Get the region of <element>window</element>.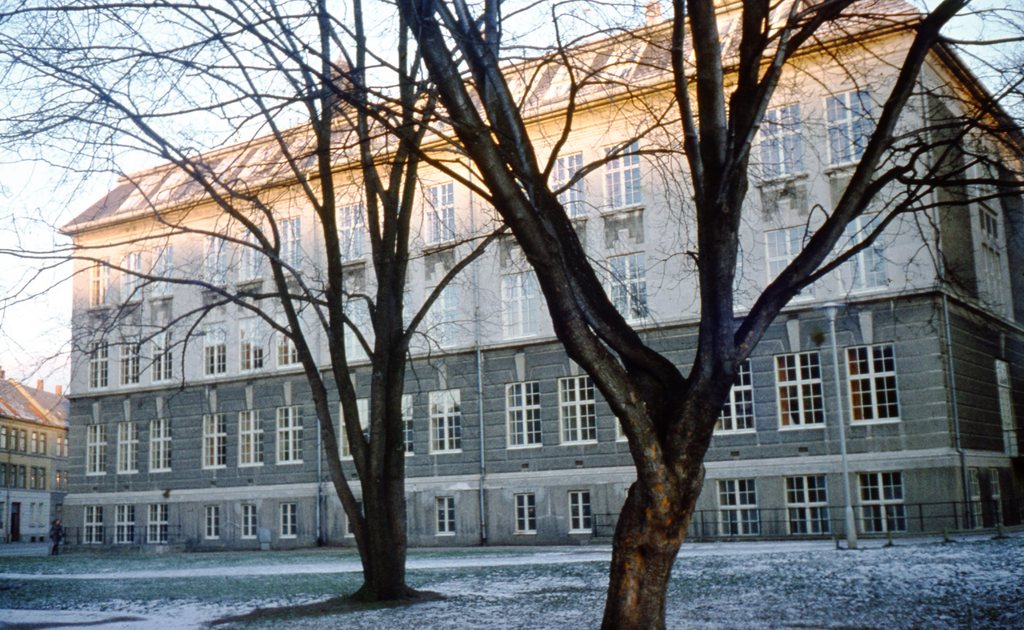
box(232, 405, 265, 469).
